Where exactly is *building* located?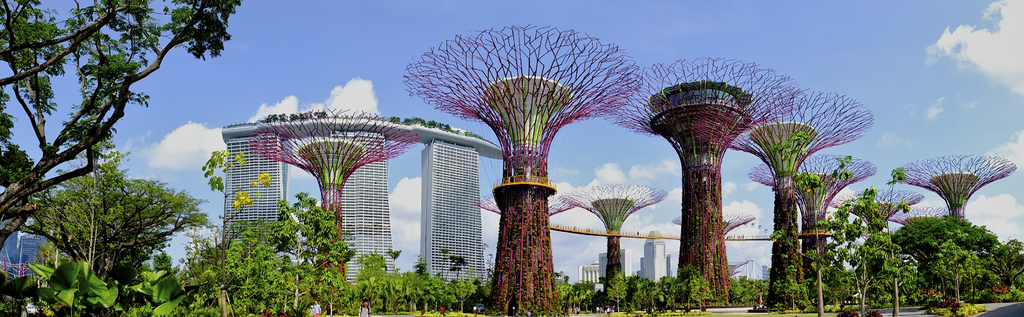
Its bounding box is rect(600, 247, 632, 277).
